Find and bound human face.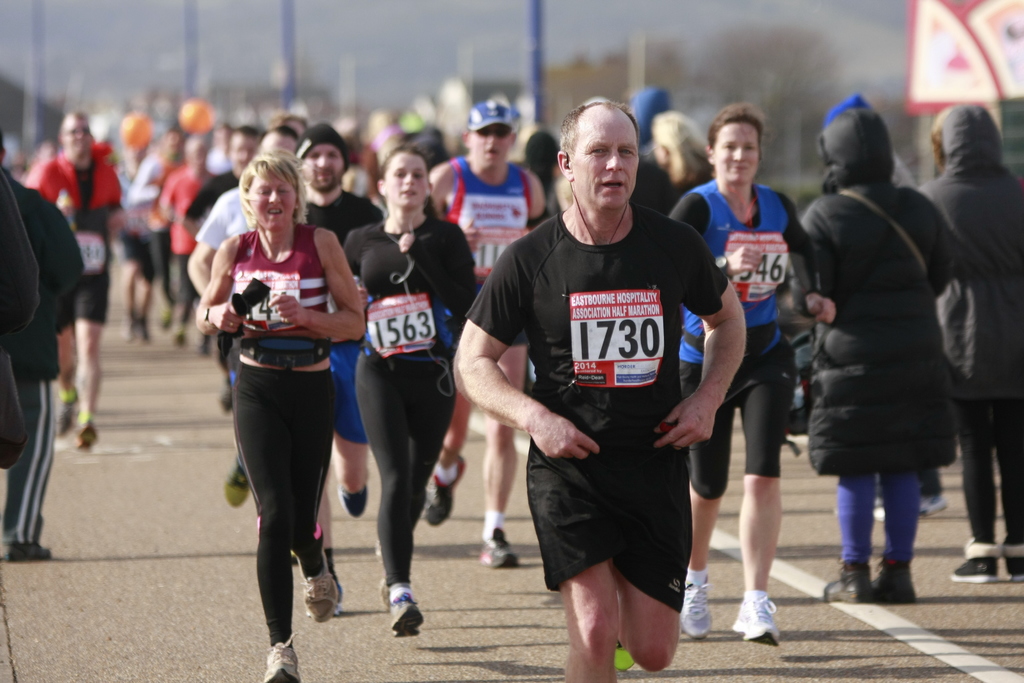
Bound: 66 114 91 154.
